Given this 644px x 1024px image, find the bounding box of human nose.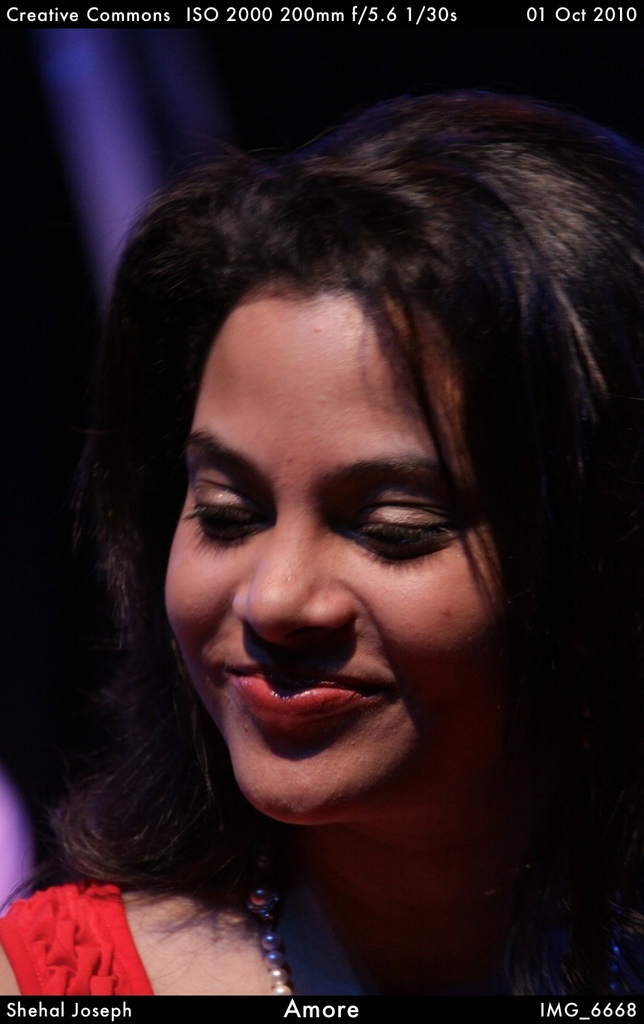
Rect(228, 515, 349, 647).
